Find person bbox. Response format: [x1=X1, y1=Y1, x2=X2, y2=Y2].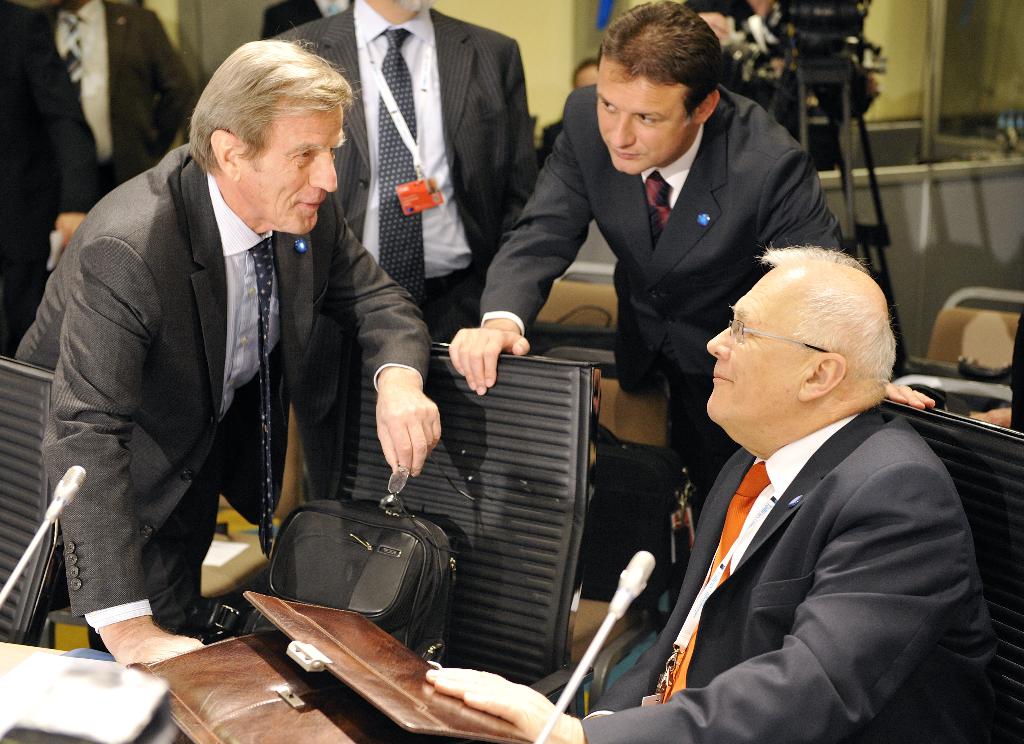
[x1=444, y1=0, x2=863, y2=477].
